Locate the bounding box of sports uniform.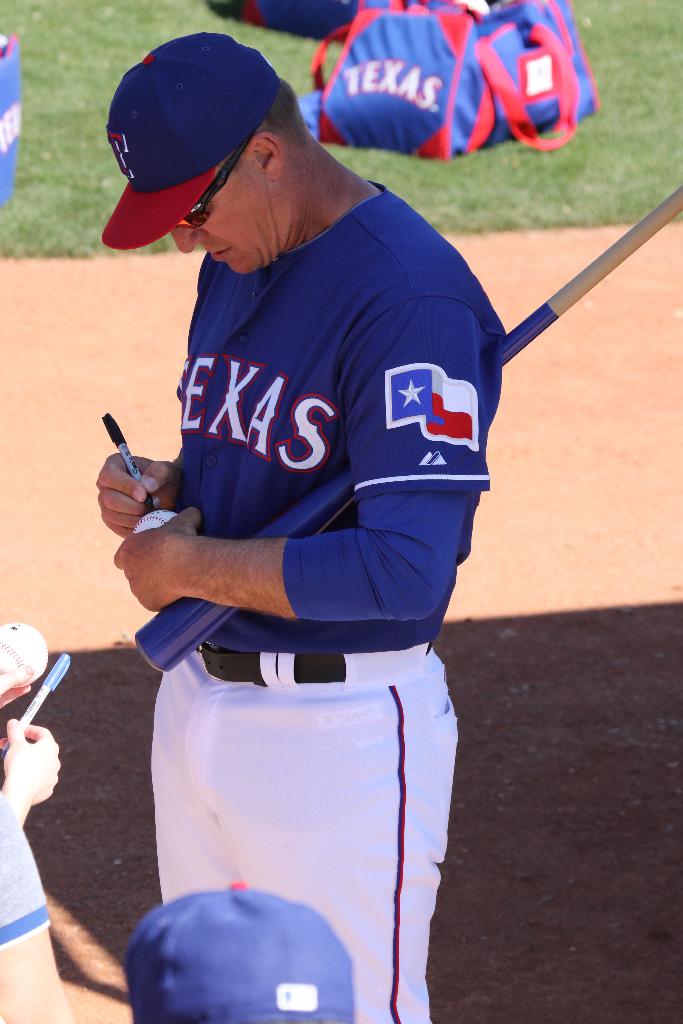
Bounding box: (x1=0, y1=774, x2=45, y2=952).
